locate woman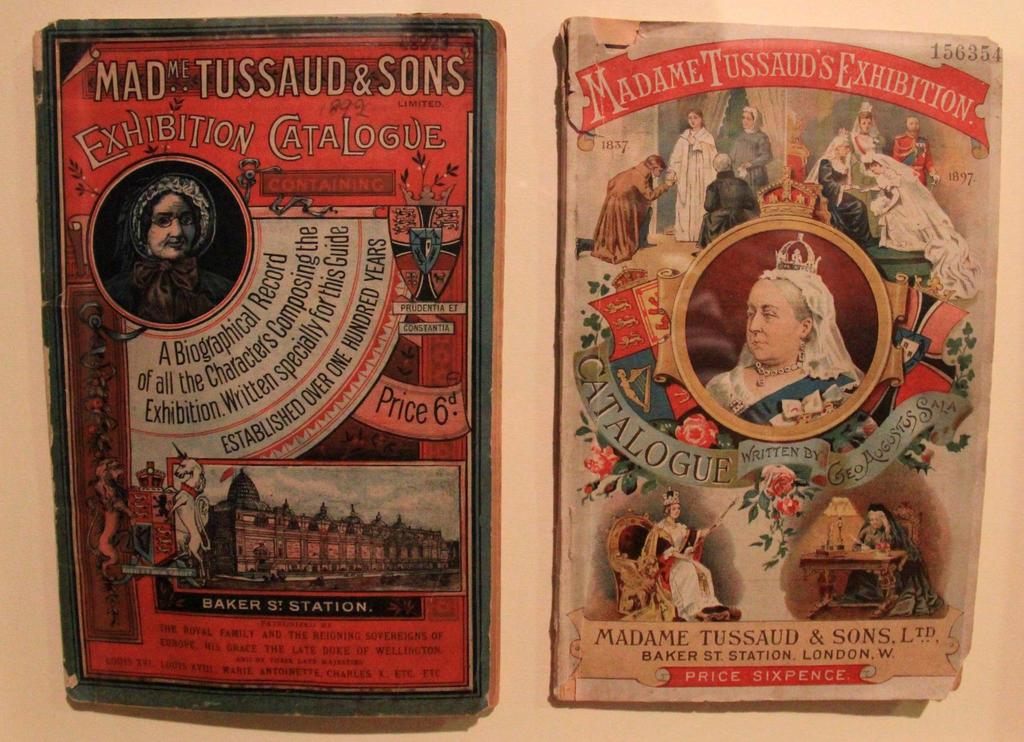
<box>105,176,230,324</box>
